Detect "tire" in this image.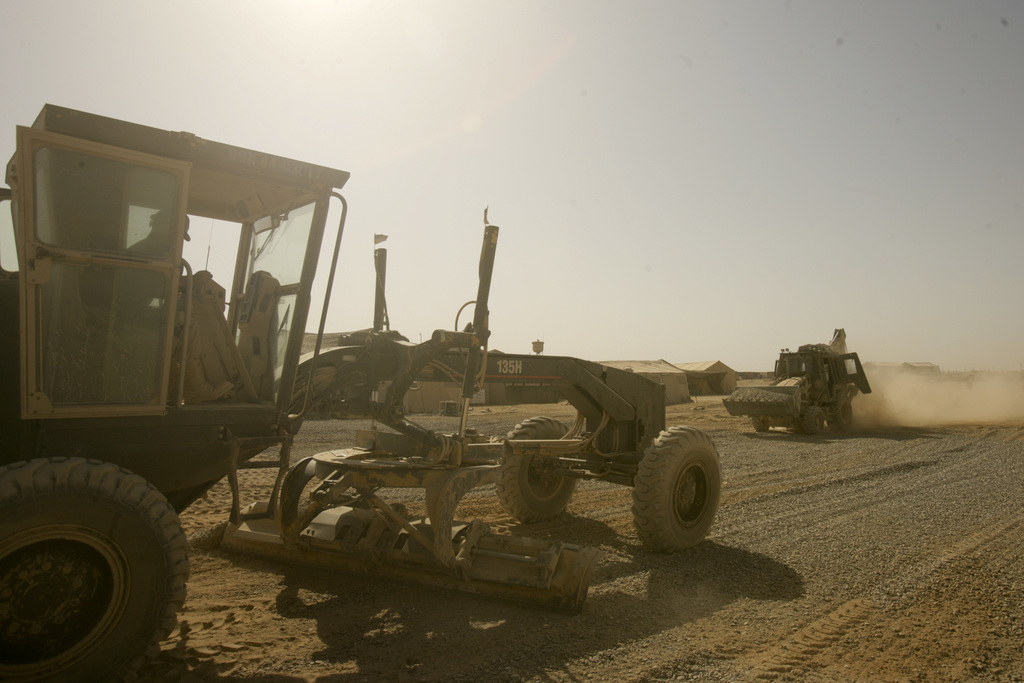
Detection: x1=832 y1=396 x2=853 y2=430.
